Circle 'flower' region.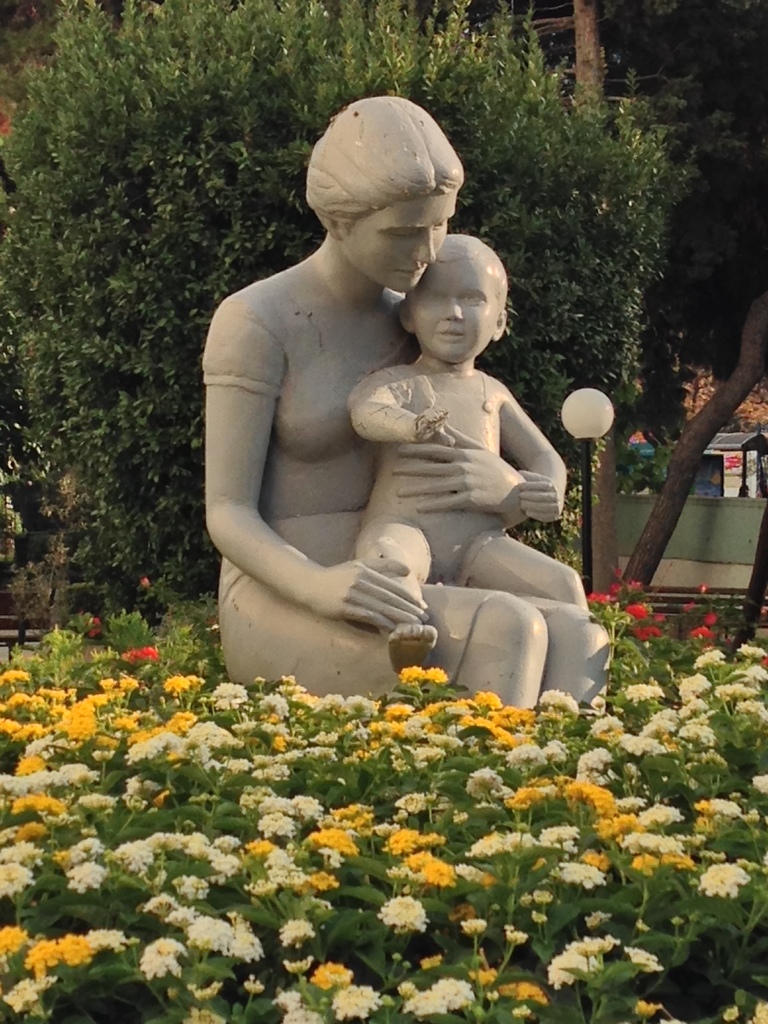
Region: pyautogui.locateOnScreen(691, 648, 730, 673).
